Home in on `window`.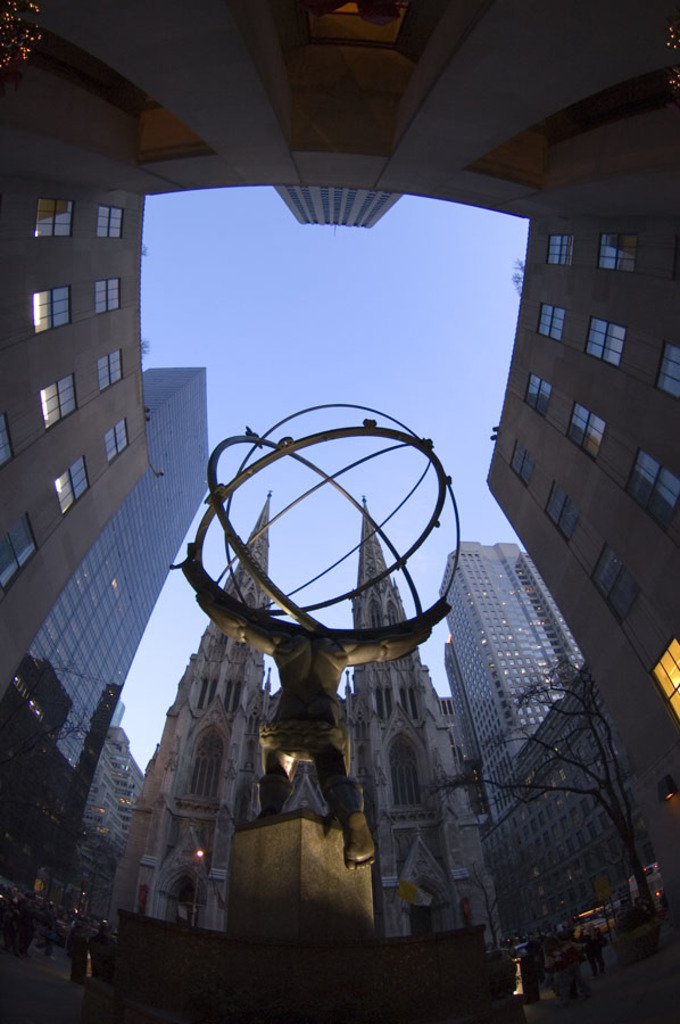
Homed in at box(57, 452, 93, 509).
